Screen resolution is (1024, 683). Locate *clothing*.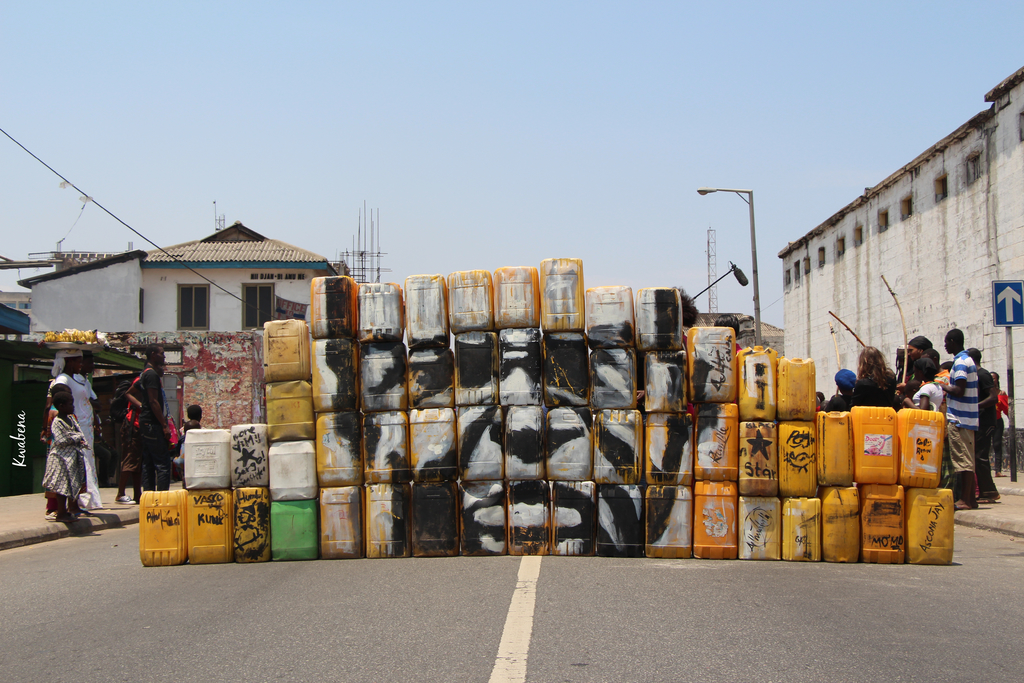
42/416/89/494.
